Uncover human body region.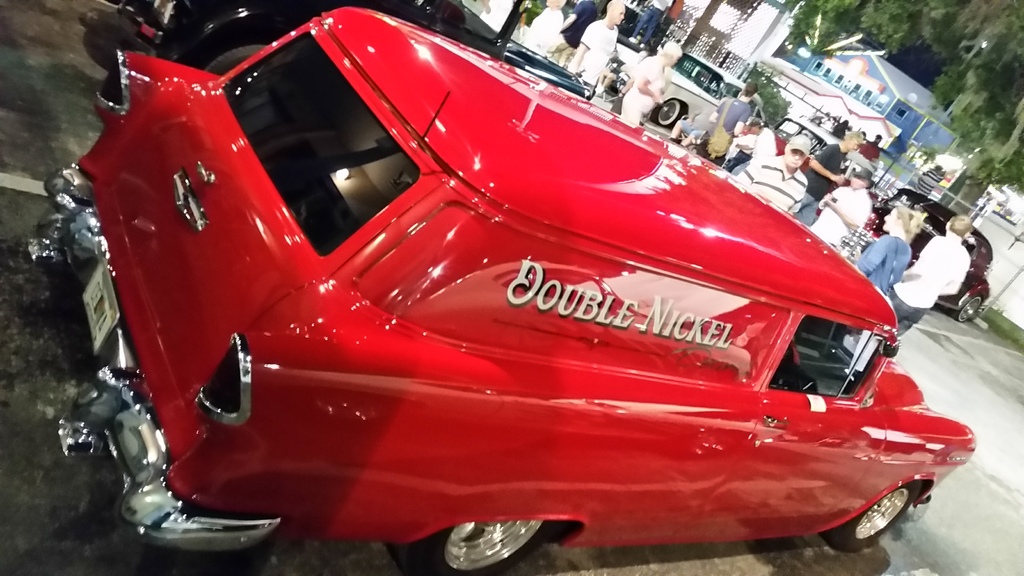
Uncovered: {"x1": 525, "y1": 0, "x2": 572, "y2": 67}.
